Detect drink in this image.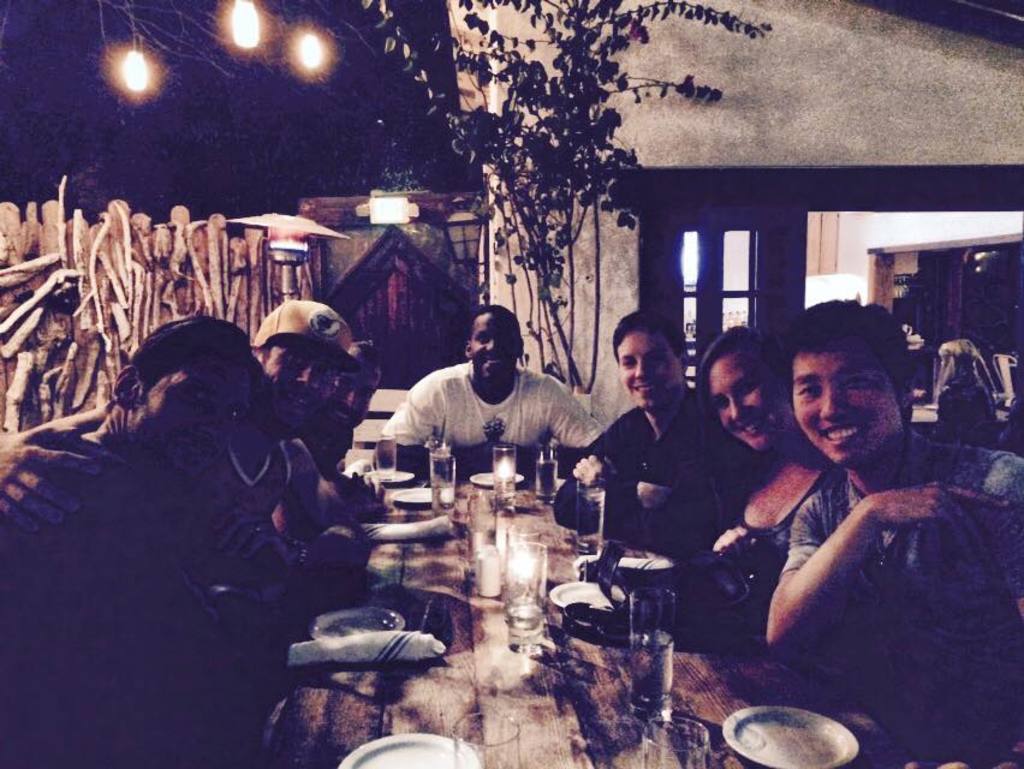
Detection: crop(635, 636, 671, 704).
